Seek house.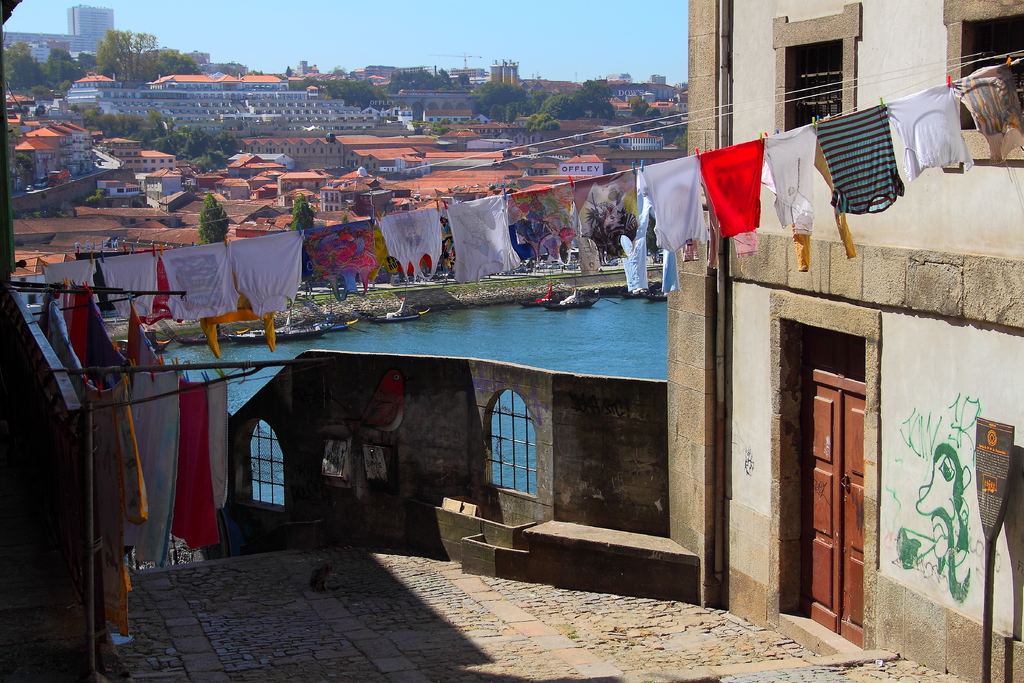
230,74,283,133.
